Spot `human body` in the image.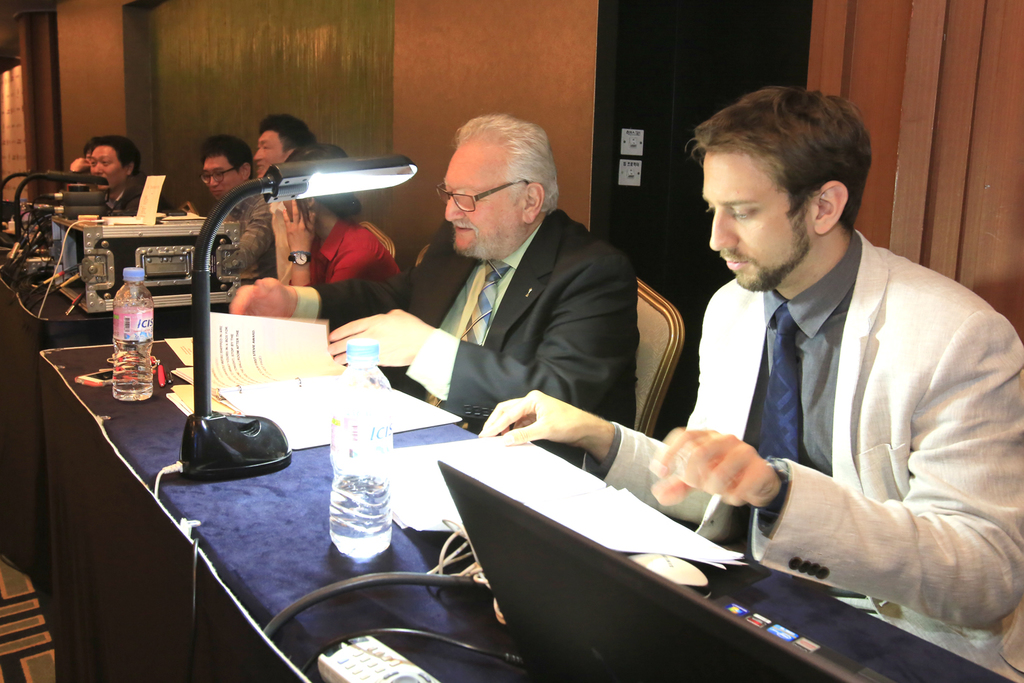
`human body` found at <bbox>283, 199, 395, 279</bbox>.
